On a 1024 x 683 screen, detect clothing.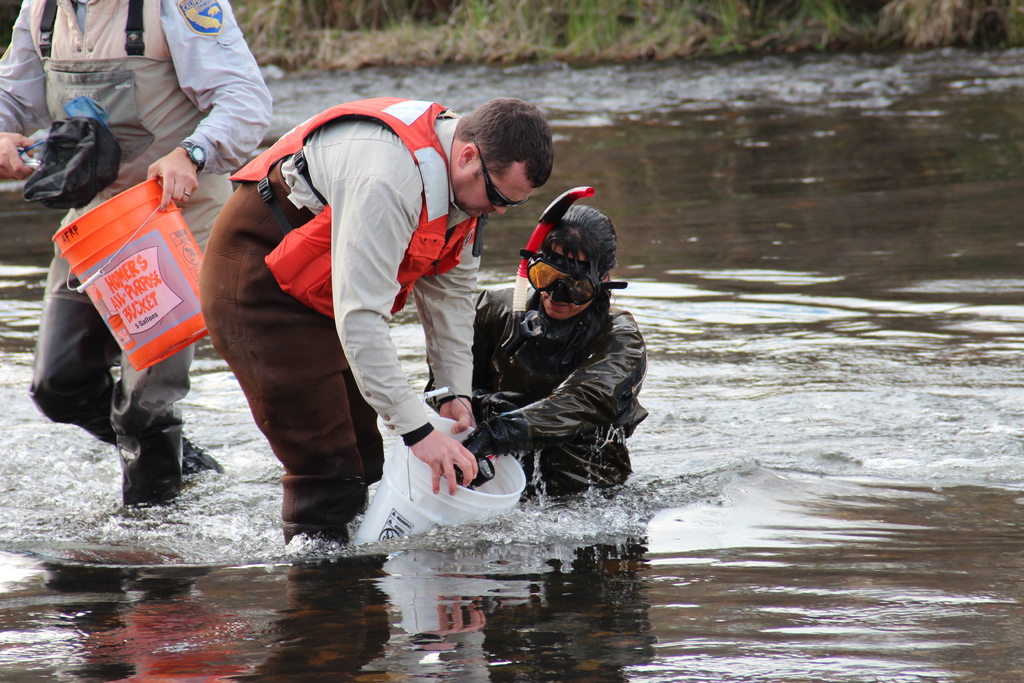
<box>207,92,513,516</box>.
